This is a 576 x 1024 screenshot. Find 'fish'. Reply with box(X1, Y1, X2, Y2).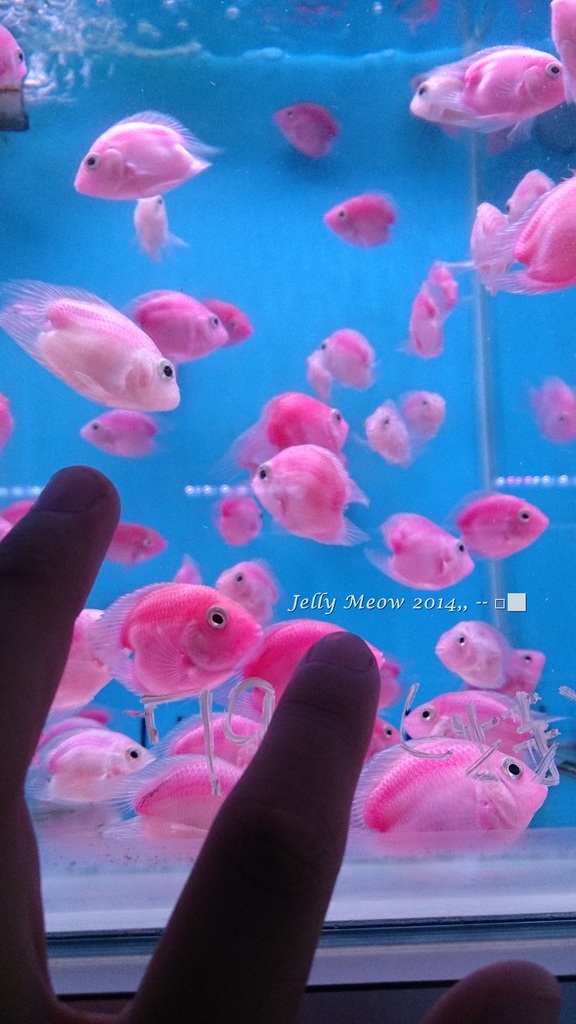
box(91, 563, 259, 703).
